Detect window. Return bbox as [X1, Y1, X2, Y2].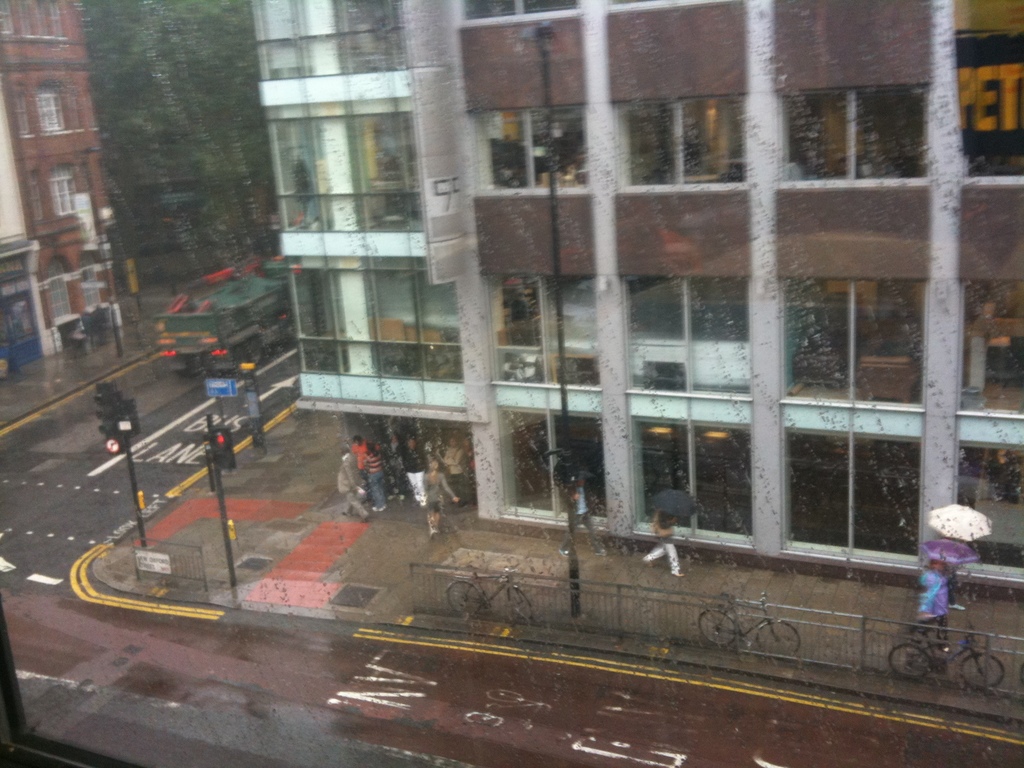
[269, 118, 422, 236].
